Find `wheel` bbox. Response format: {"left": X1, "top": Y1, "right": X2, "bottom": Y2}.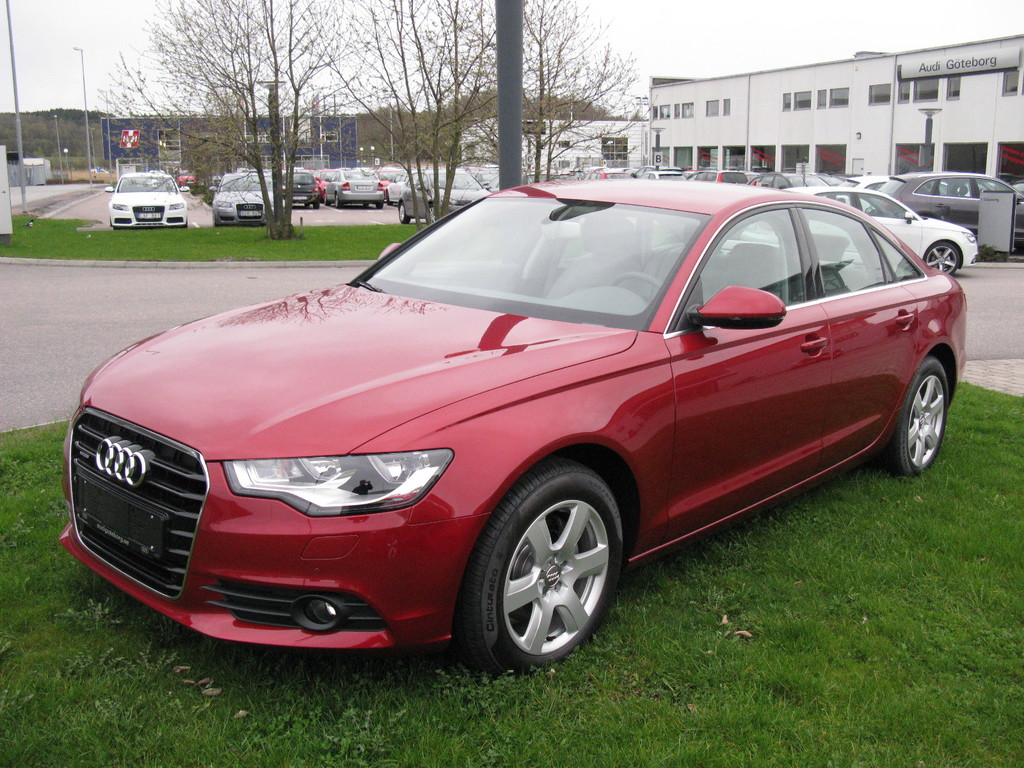
{"left": 880, "top": 352, "right": 952, "bottom": 480}.
